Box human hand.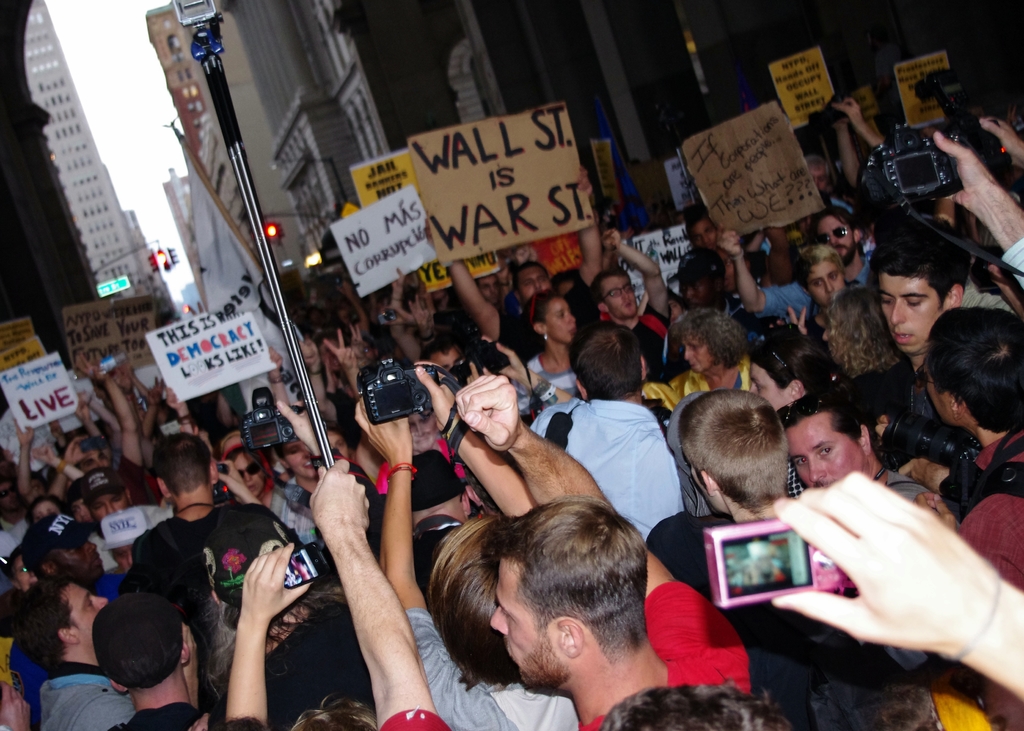
detection(323, 328, 358, 371).
